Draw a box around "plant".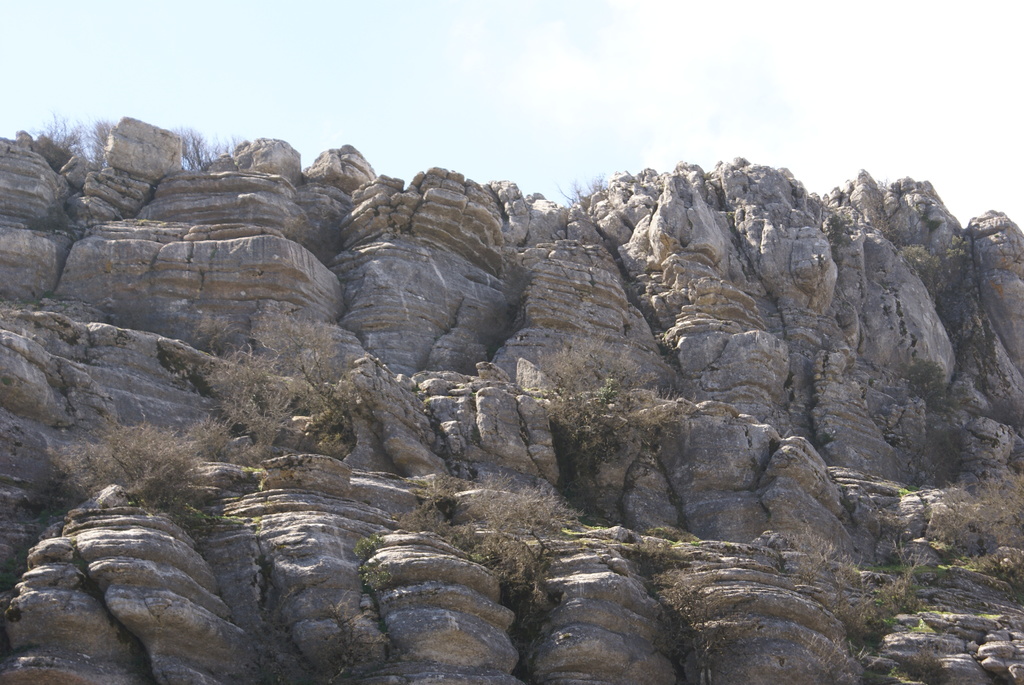
region(36, 412, 244, 607).
